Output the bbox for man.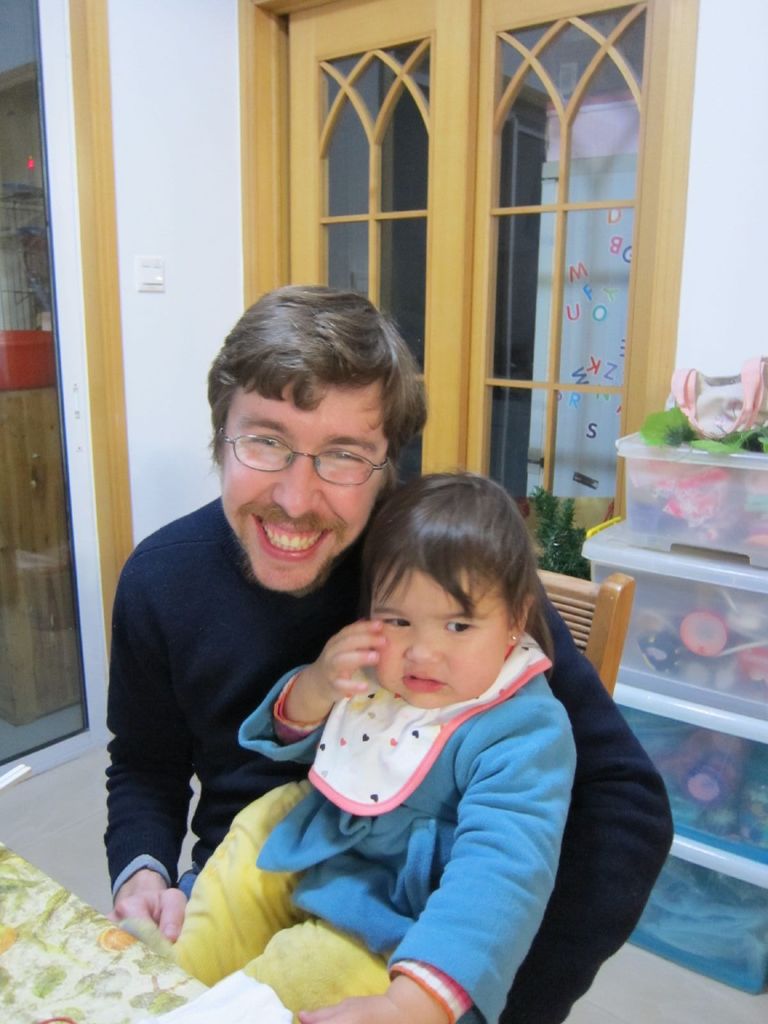
region(104, 279, 671, 1023).
